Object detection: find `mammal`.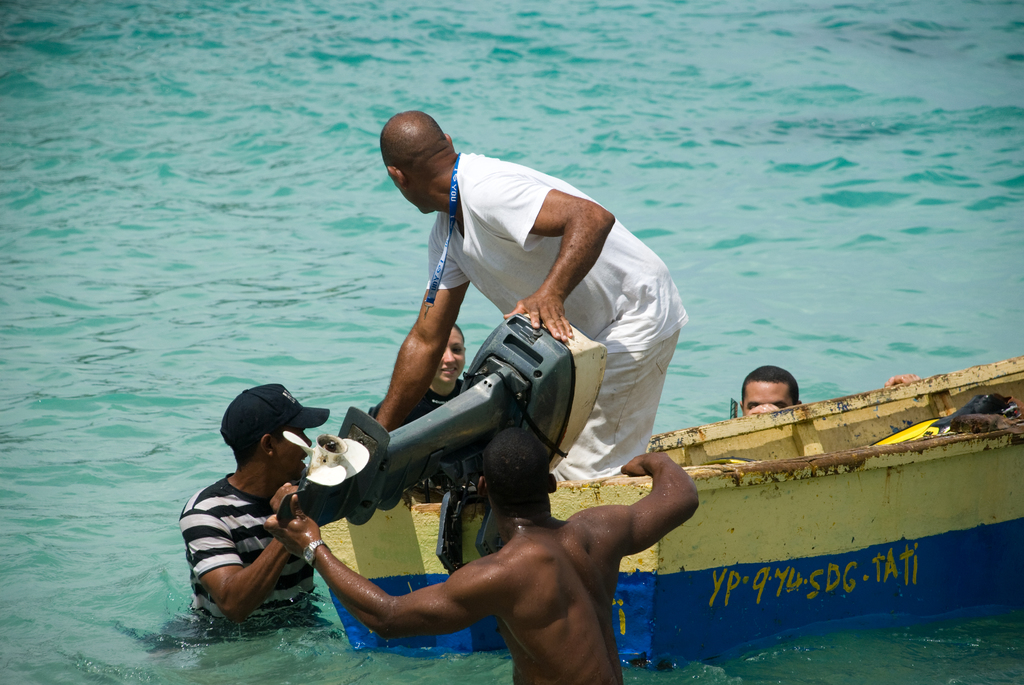
(x1=392, y1=324, x2=473, y2=429).
